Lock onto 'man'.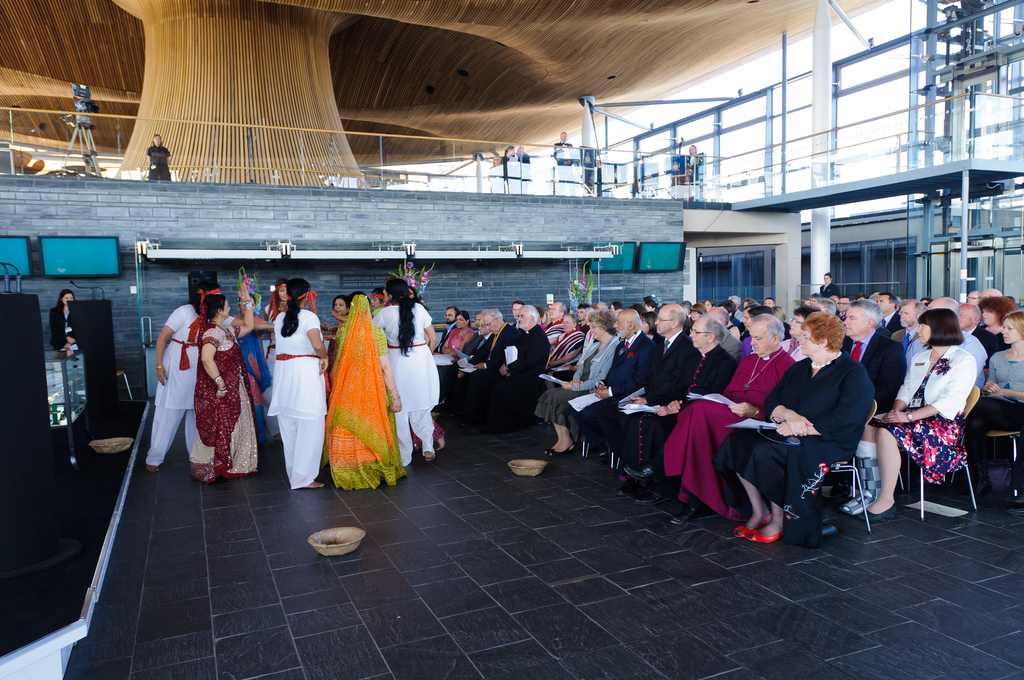
Locked: x1=141 y1=129 x2=170 y2=182.
